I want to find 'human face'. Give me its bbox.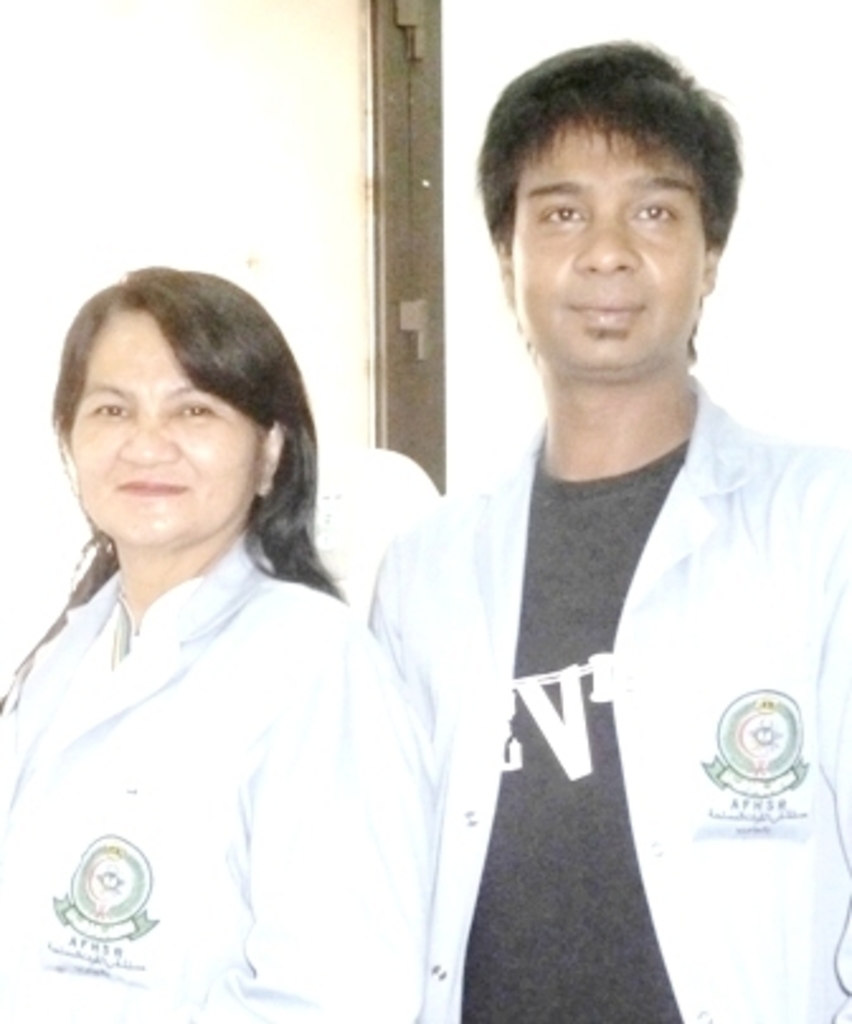
bbox=(507, 117, 713, 375).
